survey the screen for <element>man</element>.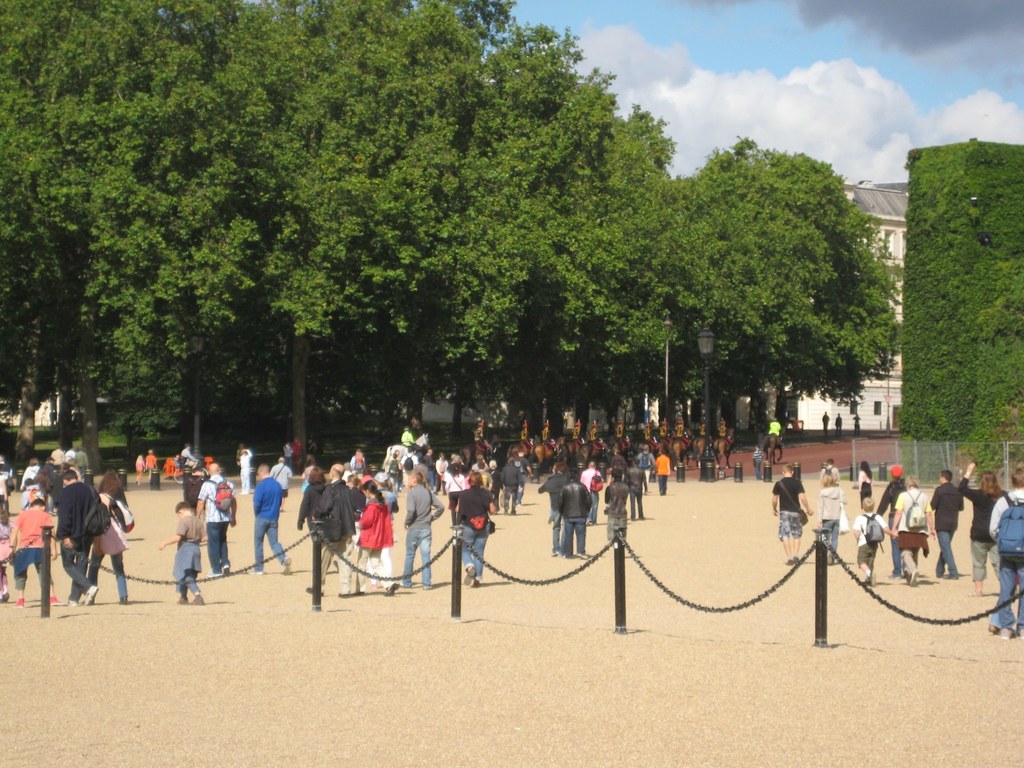
Survey found: Rect(645, 420, 654, 447).
